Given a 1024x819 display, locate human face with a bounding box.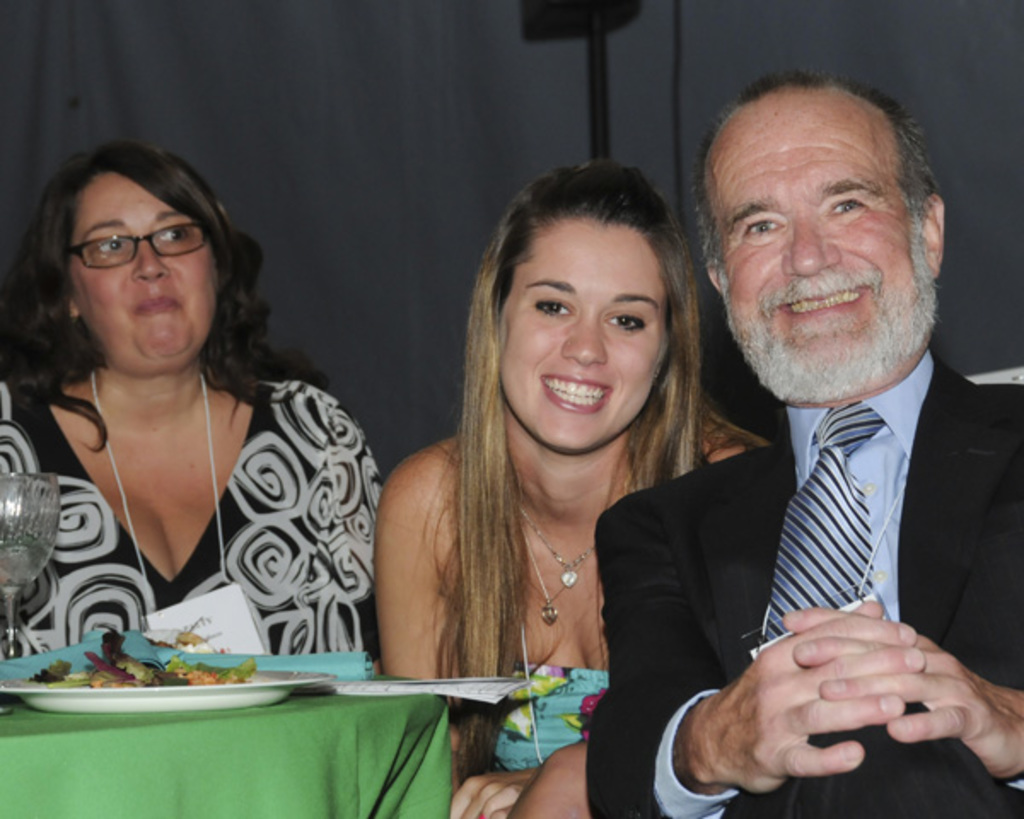
Located: 713:123:934:408.
